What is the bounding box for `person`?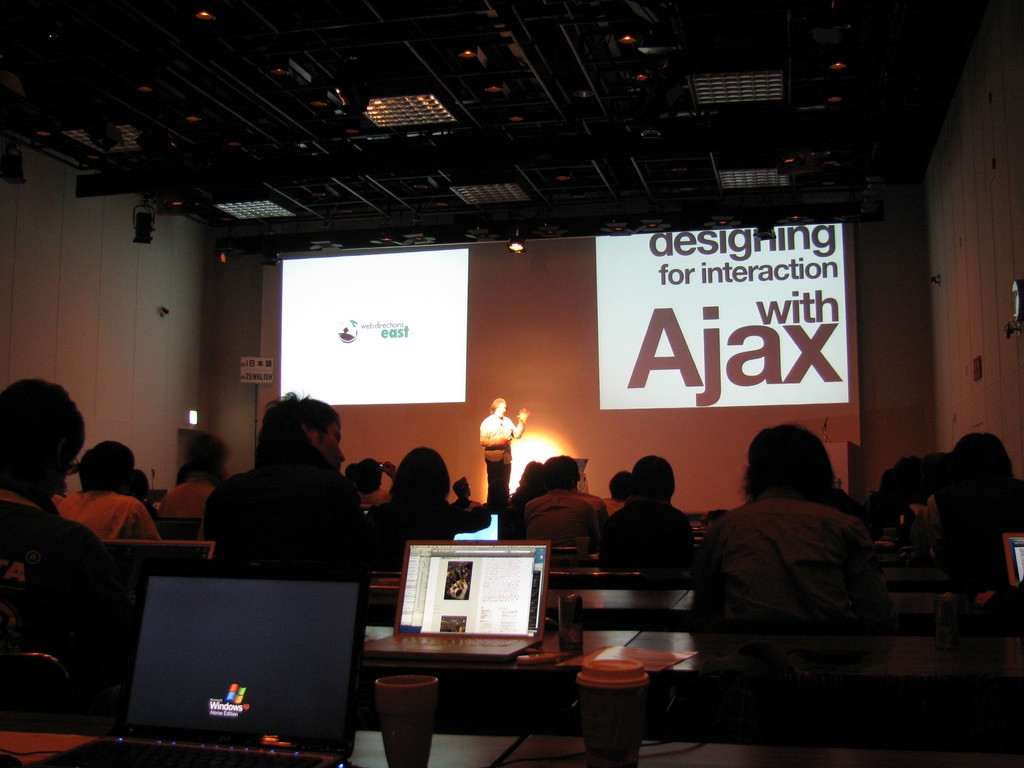
[685,421,898,637].
